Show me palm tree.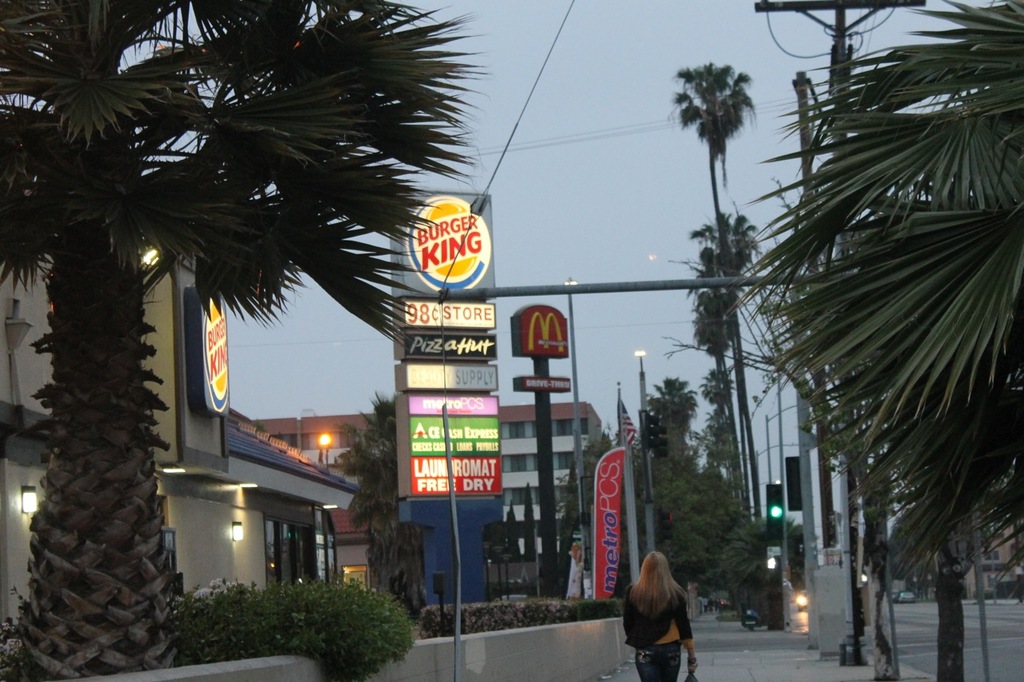
palm tree is here: <box>673,287,750,590</box>.
